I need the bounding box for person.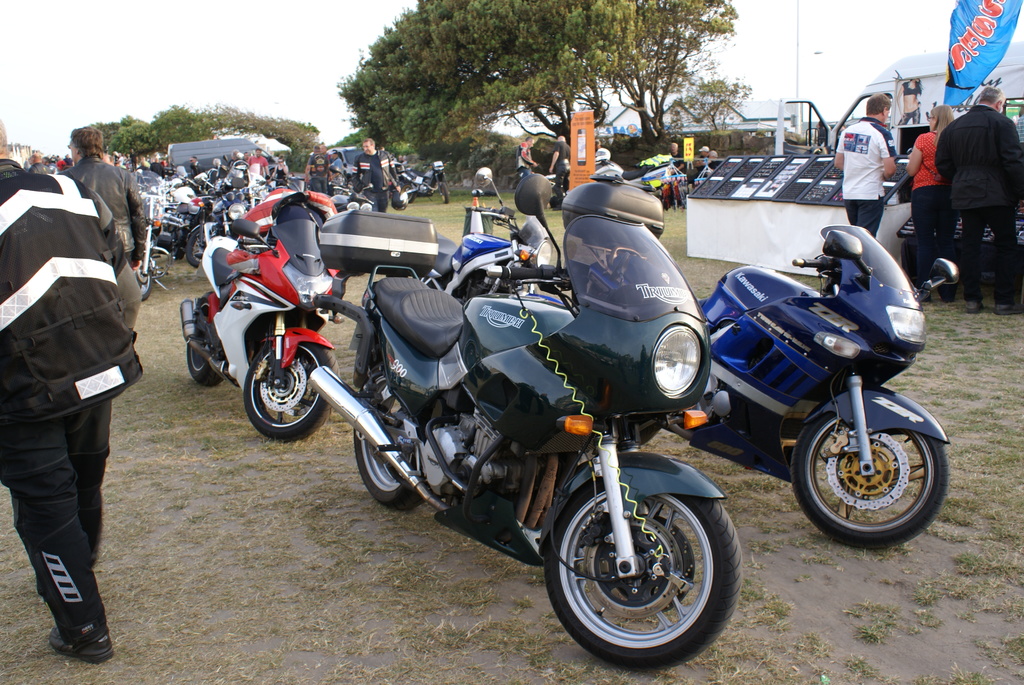
Here it is: bbox=[897, 77, 922, 123].
